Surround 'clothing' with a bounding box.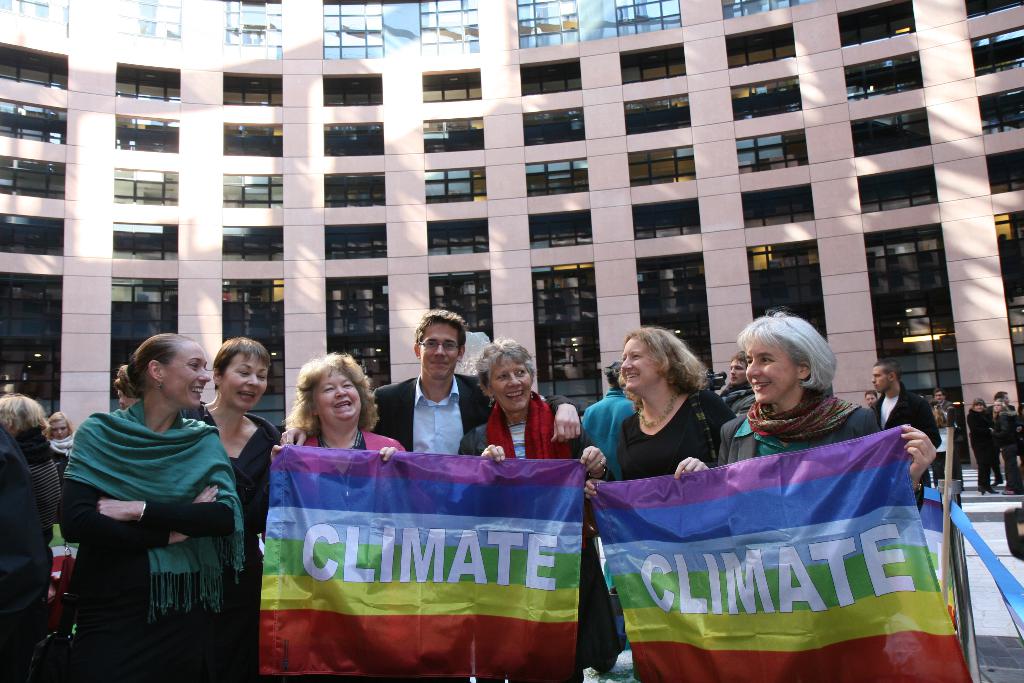
{"left": 586, "top": 393, "right": 628, "bottom": 460}.
